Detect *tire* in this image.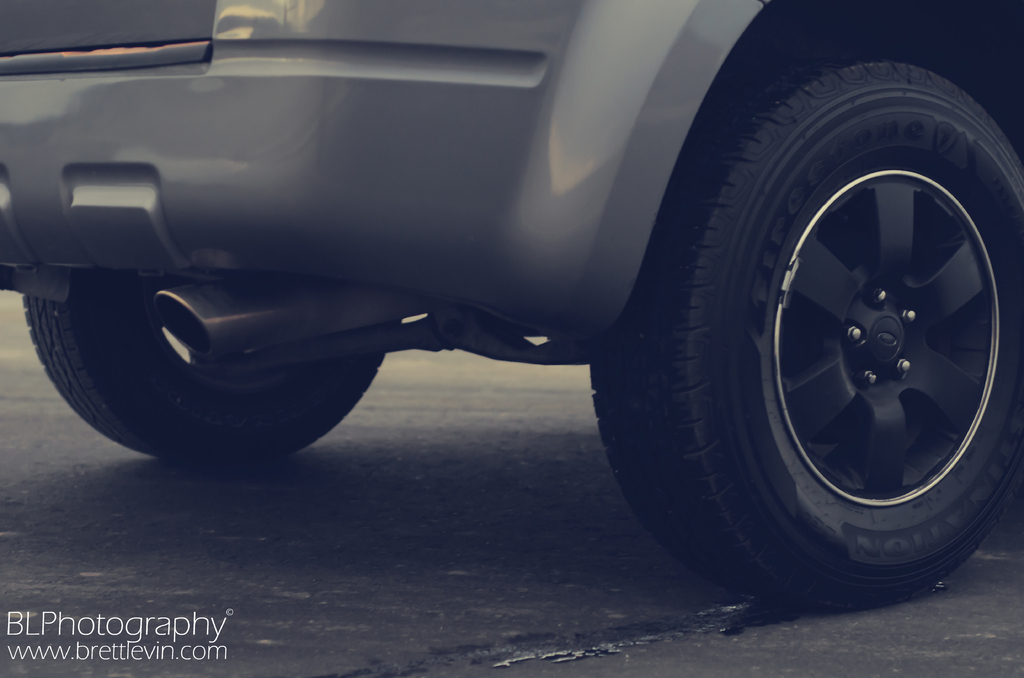
Detection: crop(592, 58, 1023, 622).
